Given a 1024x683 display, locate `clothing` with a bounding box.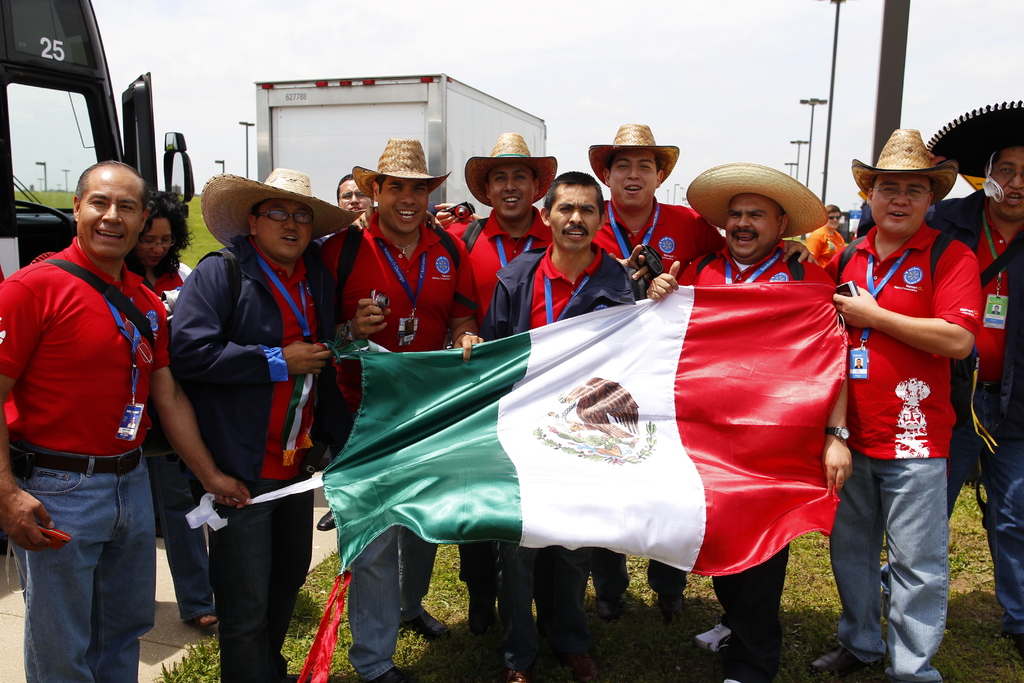
Located: box=[396, 536, 438, 638].
